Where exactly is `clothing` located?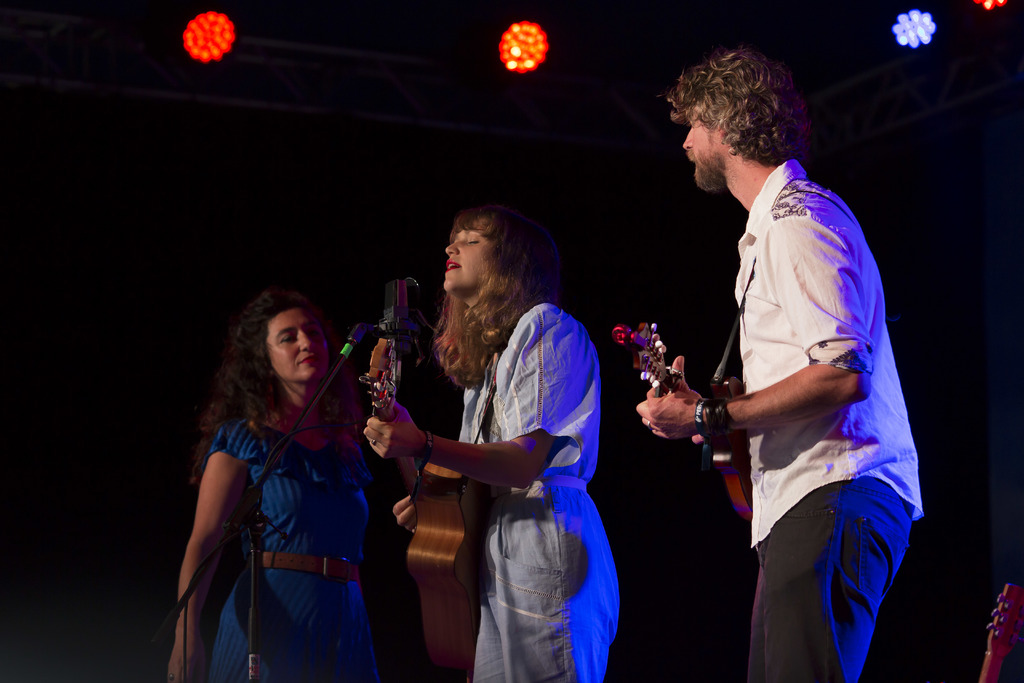
Its bounding box is crop(197, 410, 382, 682).
